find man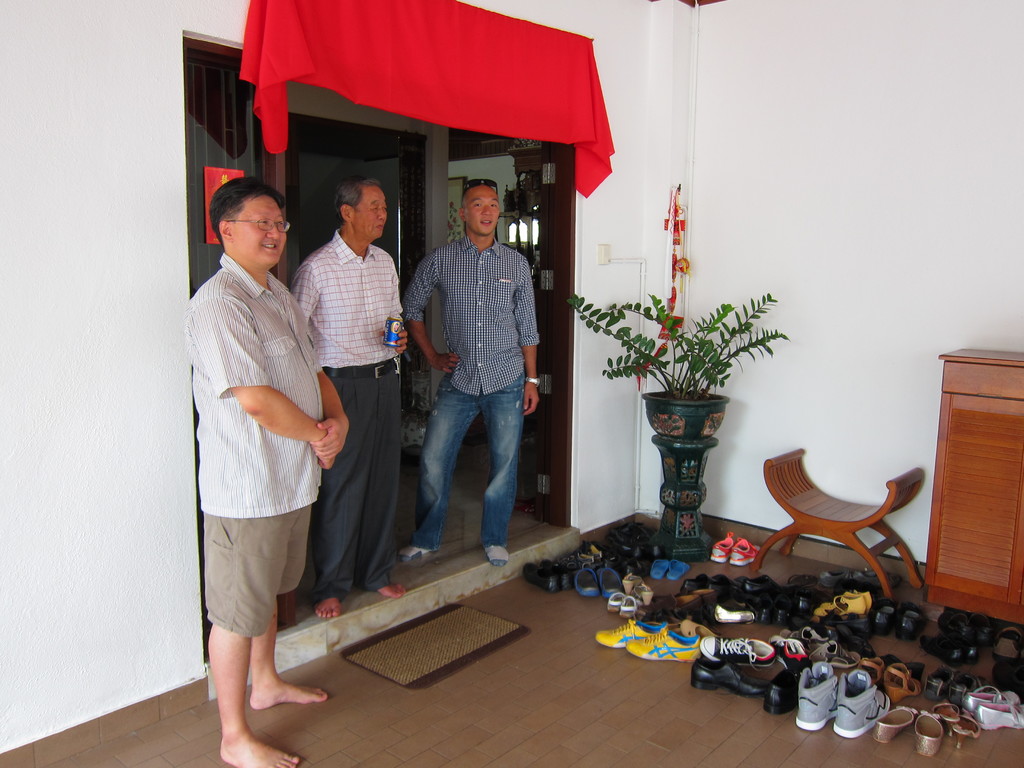
(399, 164, 538, 566)
